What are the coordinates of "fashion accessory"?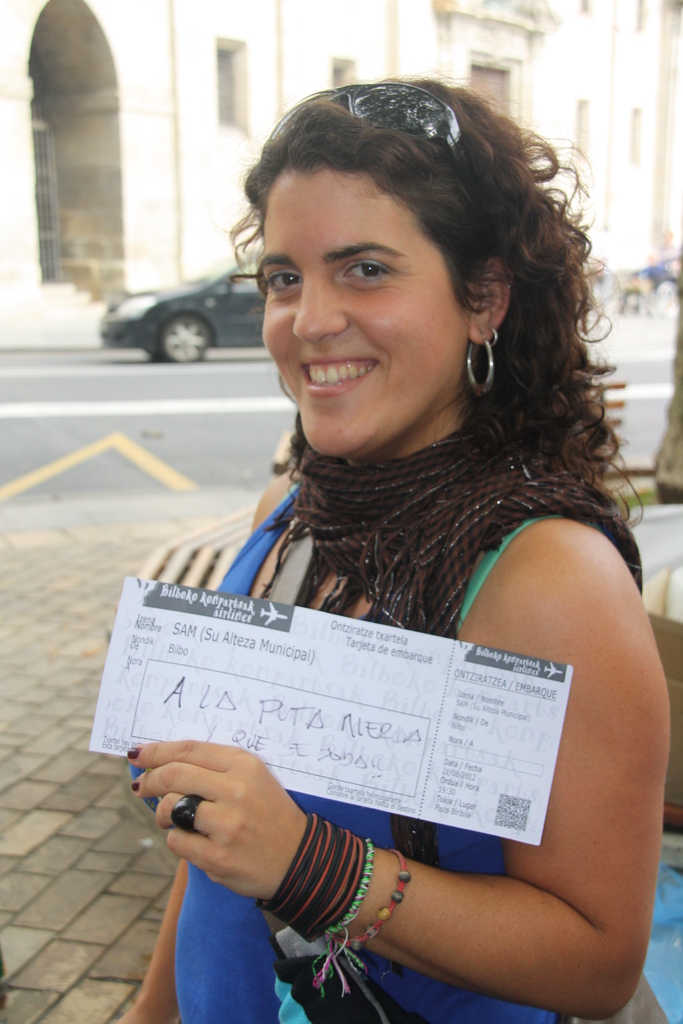
<bbox>265, 82, 466, 152</bbox>.
